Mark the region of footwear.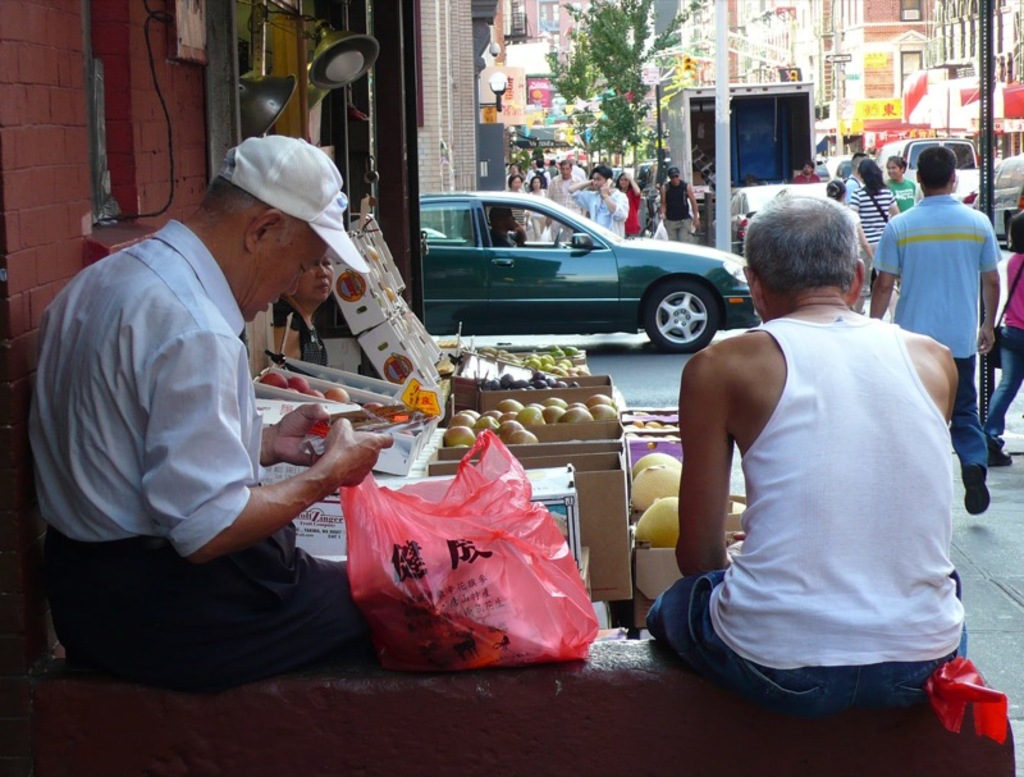
Region: left=964, top=463, right=989, bottom=516.
